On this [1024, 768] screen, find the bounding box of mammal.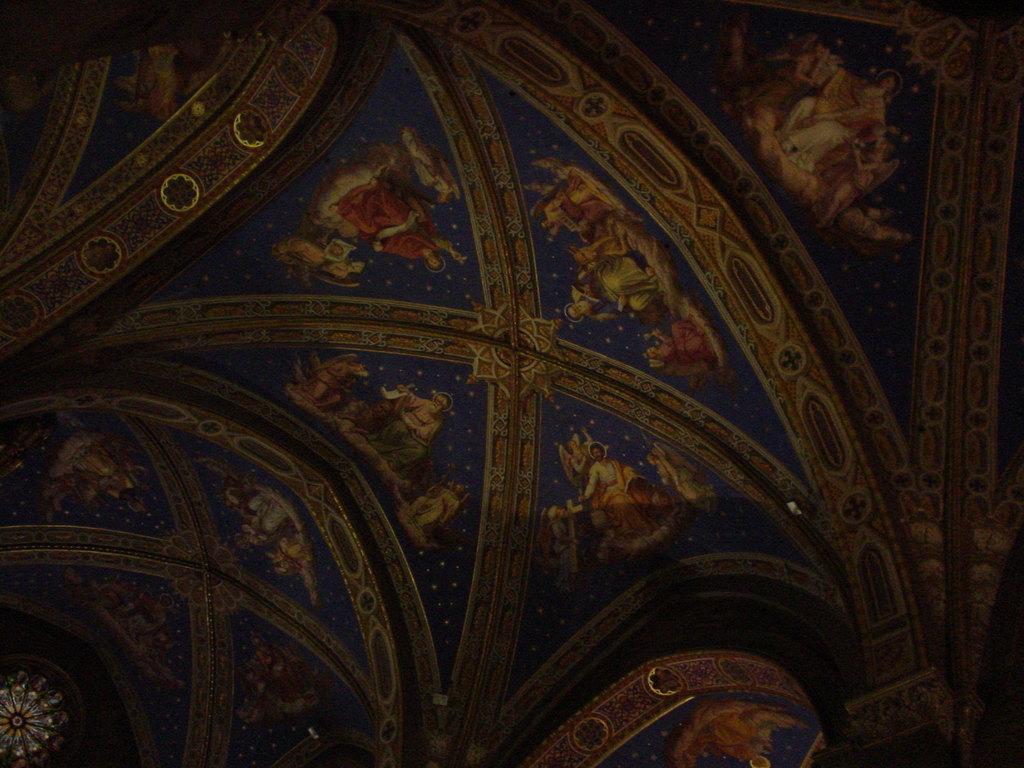
Bounding box: crop(404, 124, 458, 204).
